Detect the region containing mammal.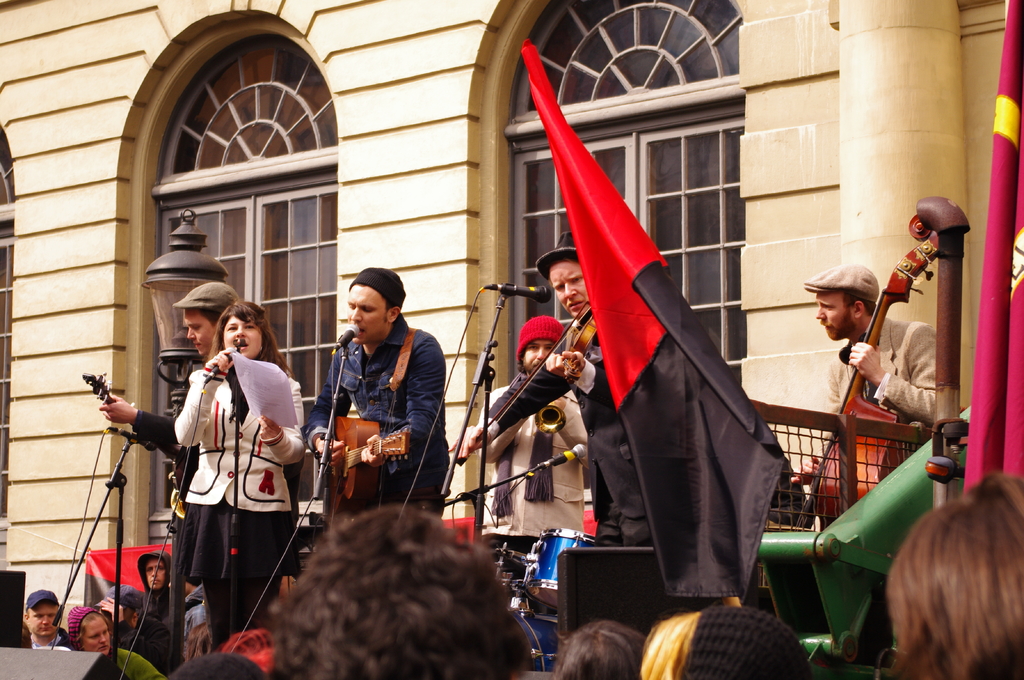
{"left": 181, "top": 619, "right": 211, "bottom": 658}.
